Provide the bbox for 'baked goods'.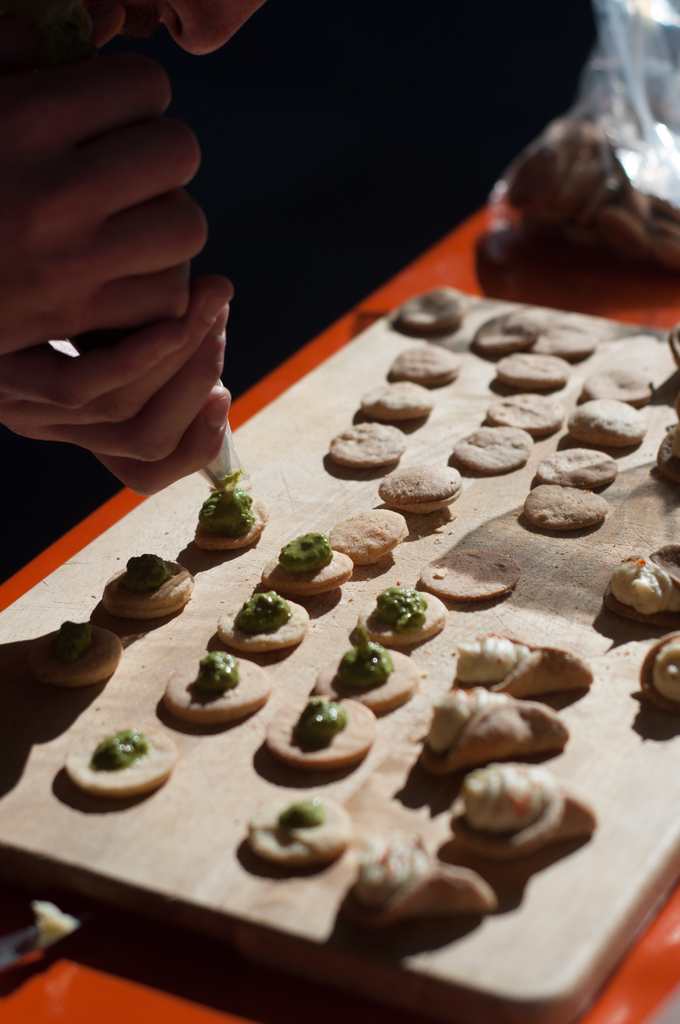
detection(607, 547, 679, 623).
